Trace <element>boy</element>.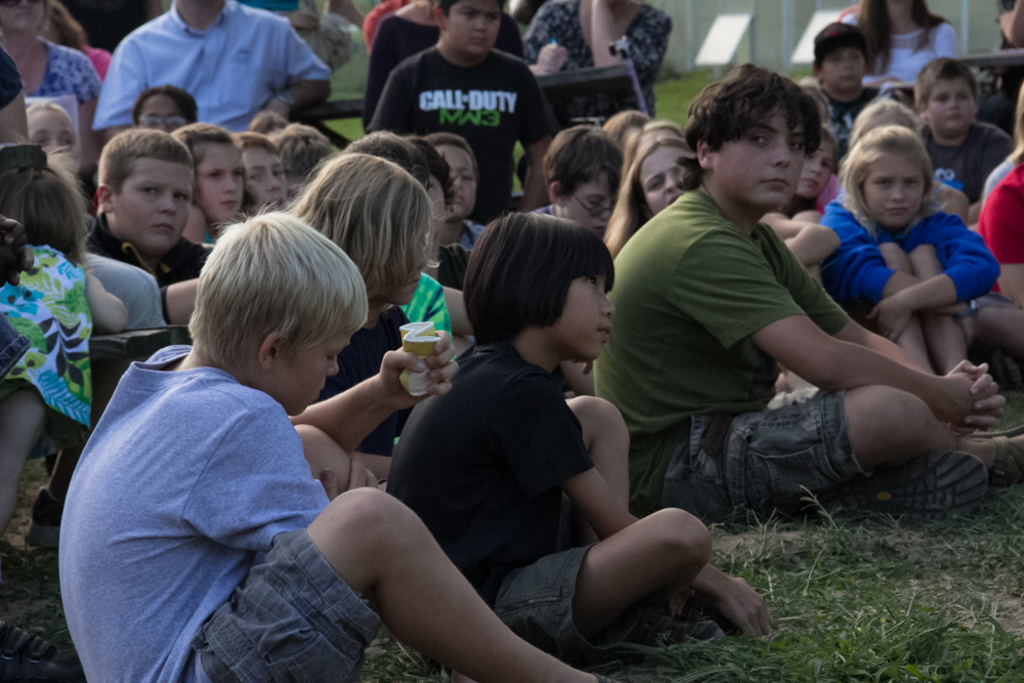
Traced to Rect(173, 122, 258, 245).
